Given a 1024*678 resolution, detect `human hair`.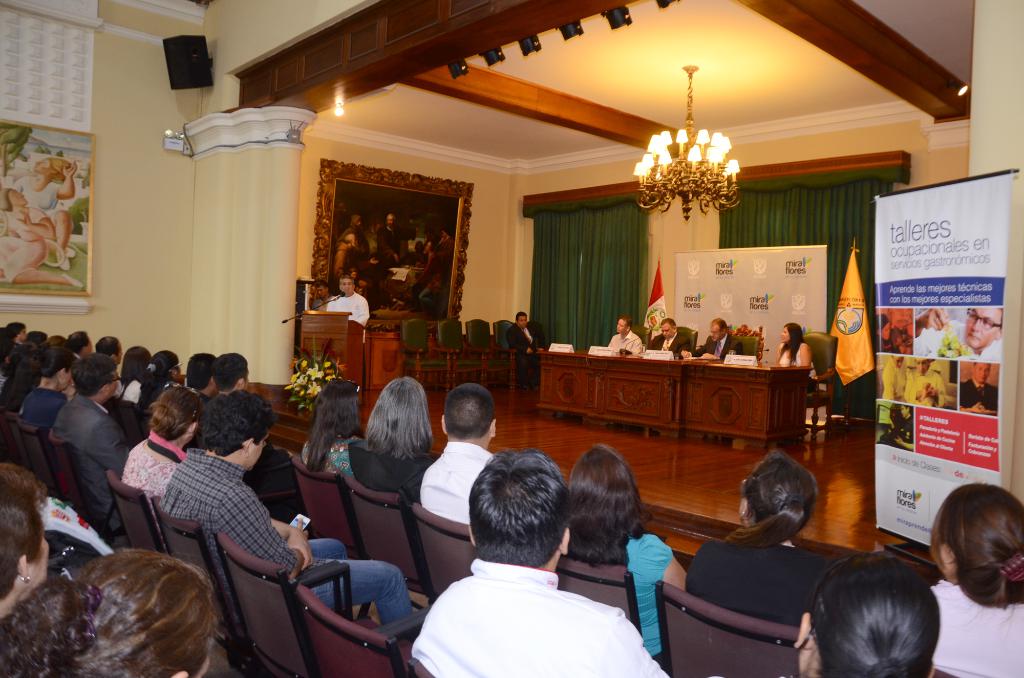
x1=147 y1=349 x2=185 y2=379.
